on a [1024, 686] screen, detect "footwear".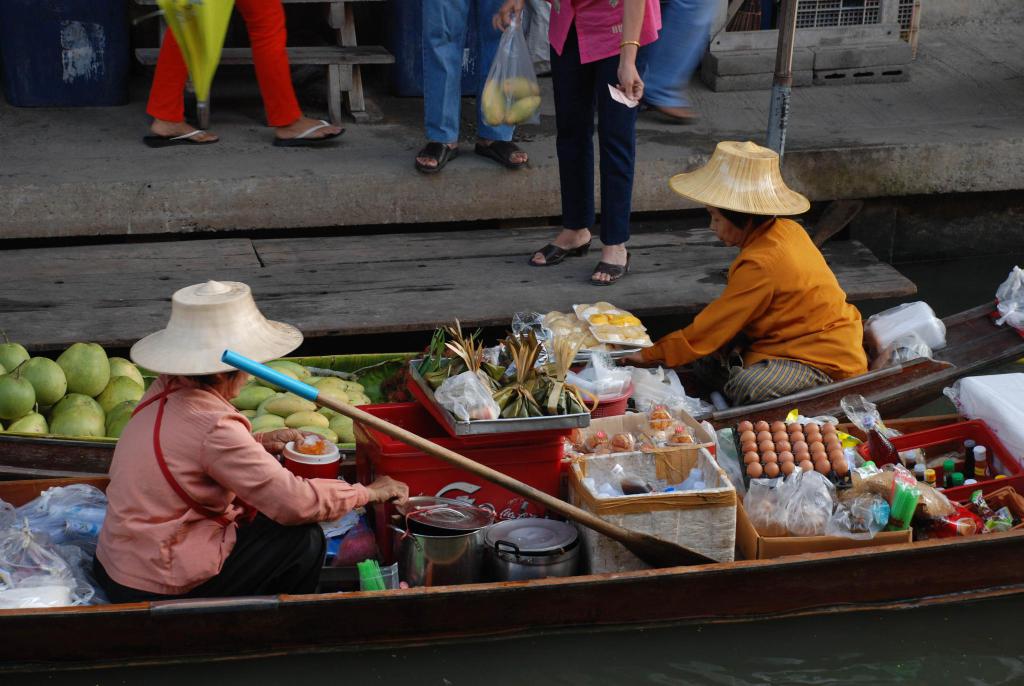
476:138:531:169.
